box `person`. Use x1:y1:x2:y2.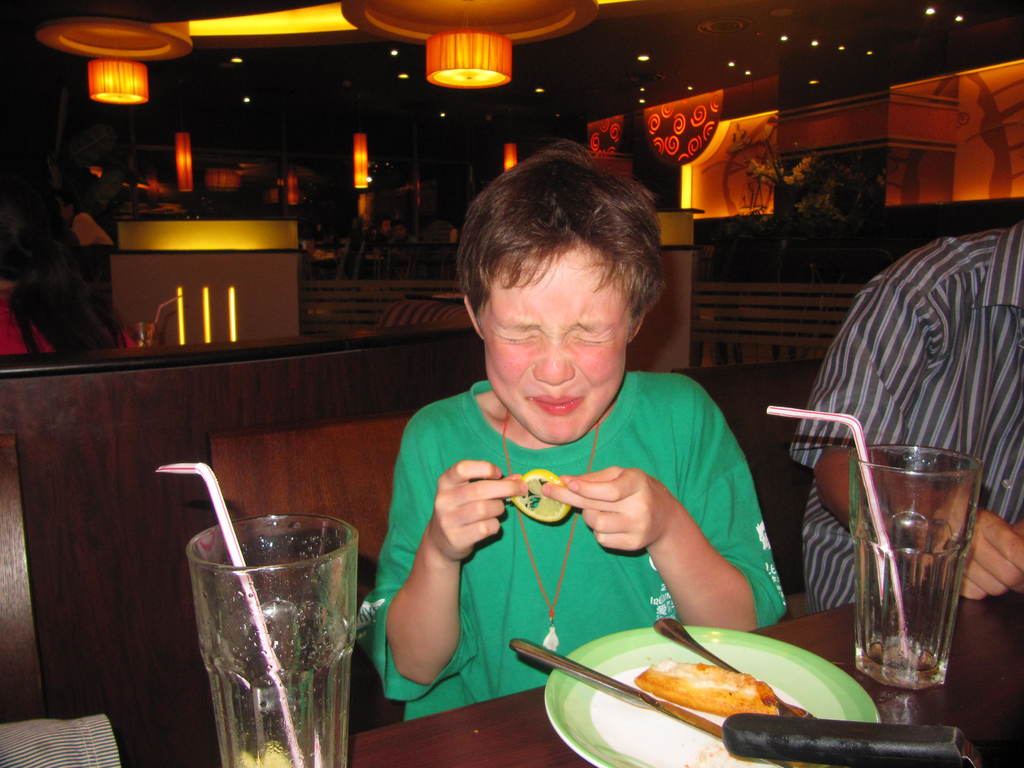
784:216:1023:616.
